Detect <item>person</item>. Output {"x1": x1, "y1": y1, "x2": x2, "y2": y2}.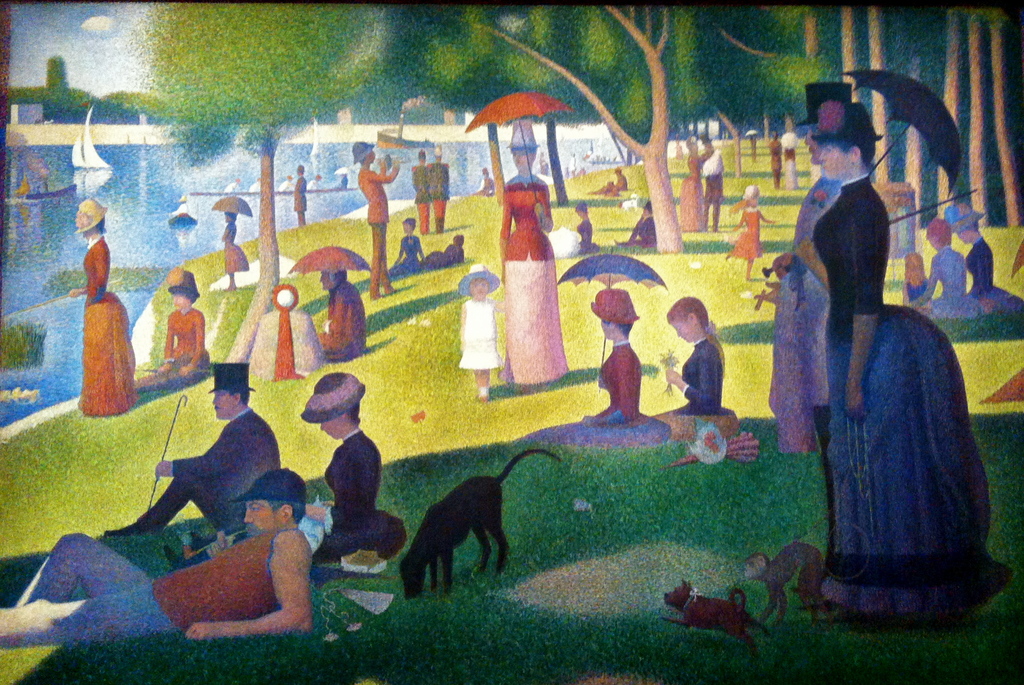
{"x1": 168, "y1": 372, "x2": 387, "y2": 570}.
